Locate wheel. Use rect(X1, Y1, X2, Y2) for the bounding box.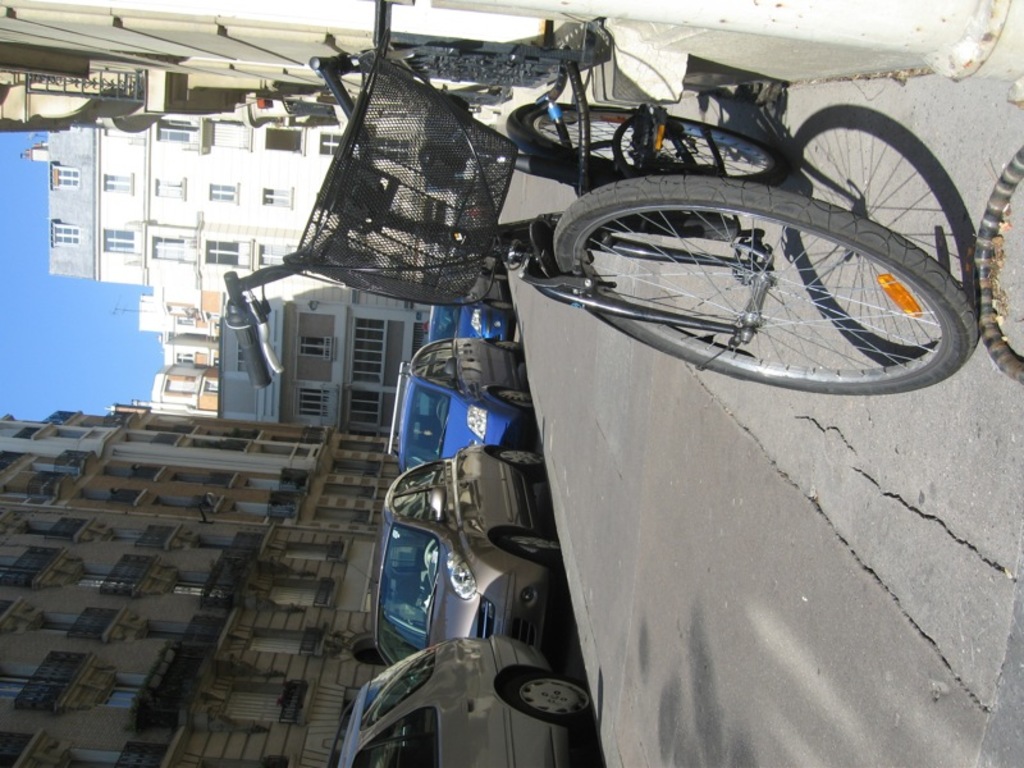
rect(500, 668, 588, 732).
